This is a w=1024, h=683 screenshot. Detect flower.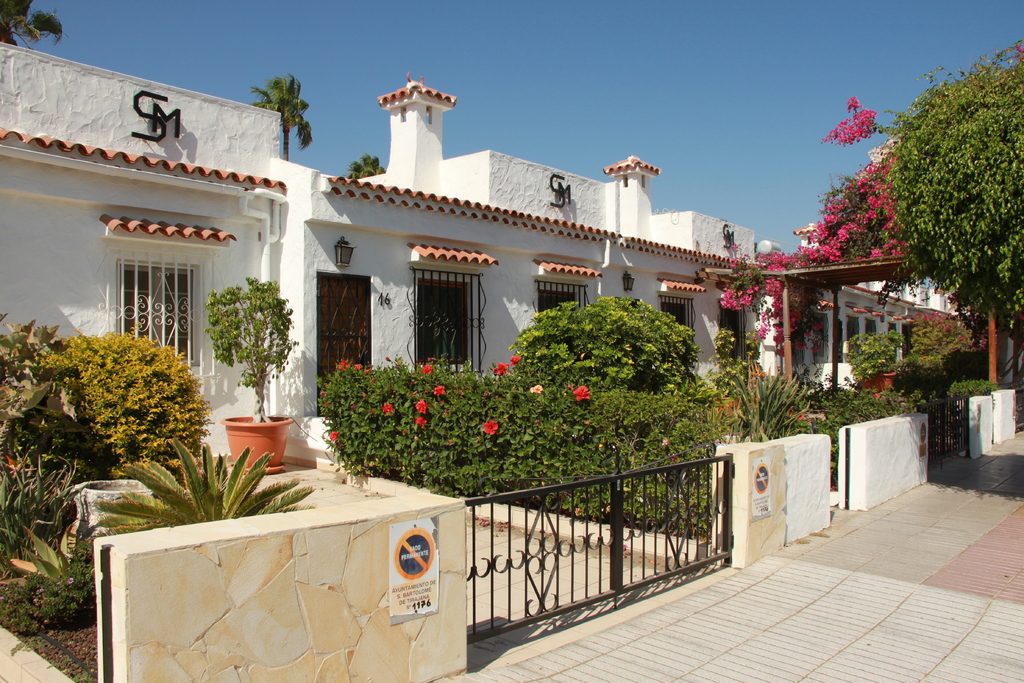
box=[795, 413, 806, 423].
